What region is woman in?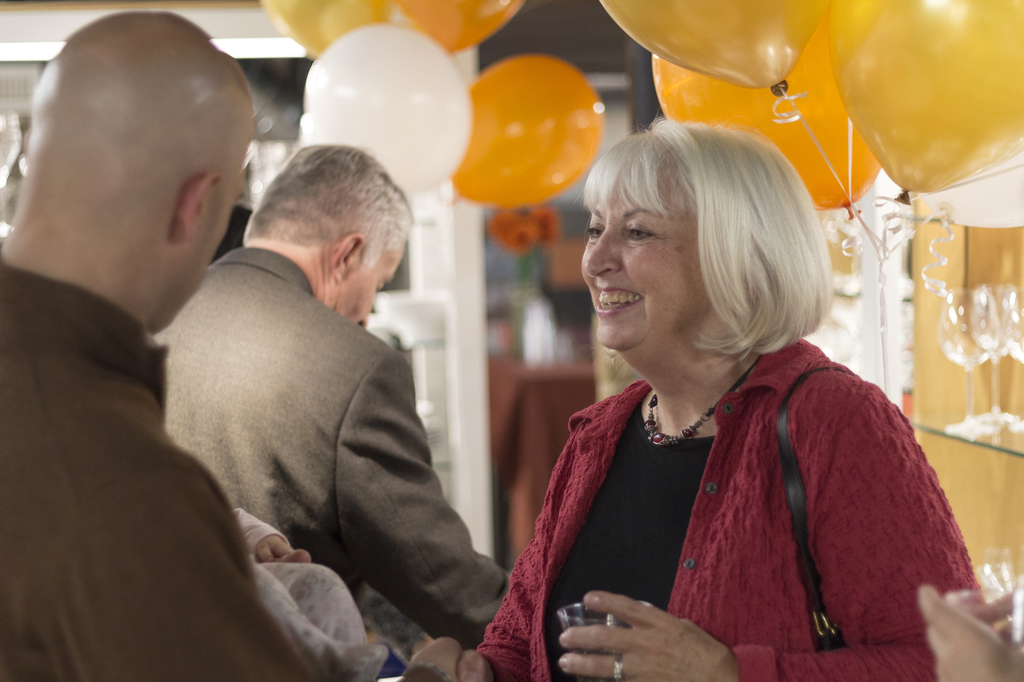
bbox=(448, 102, 956, 681).
